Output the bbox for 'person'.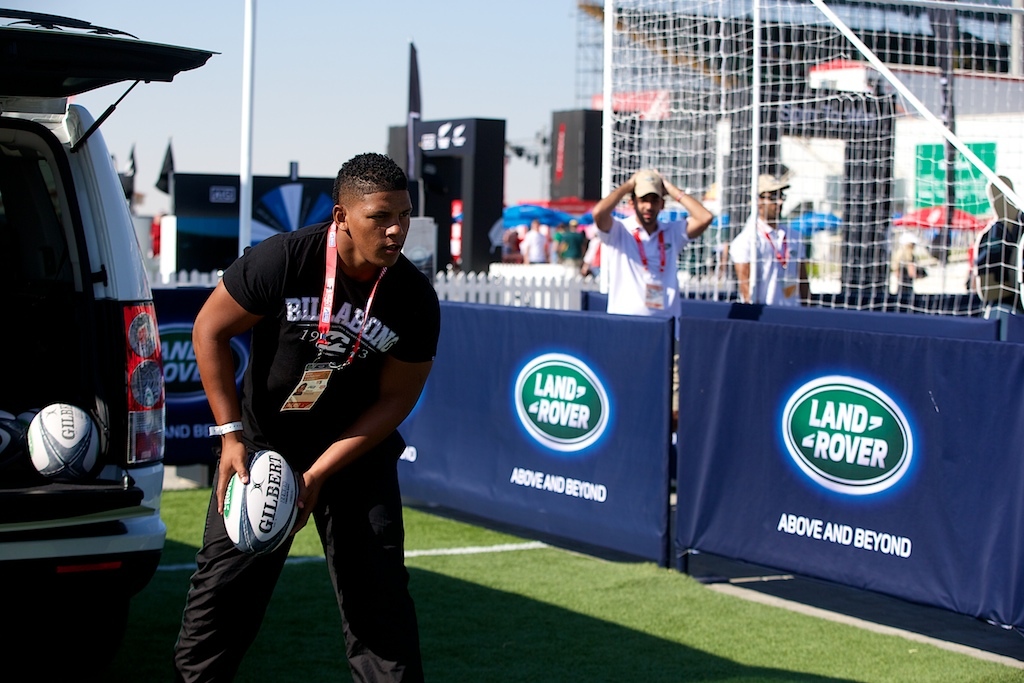
locate(593, 166, 715, 488).
